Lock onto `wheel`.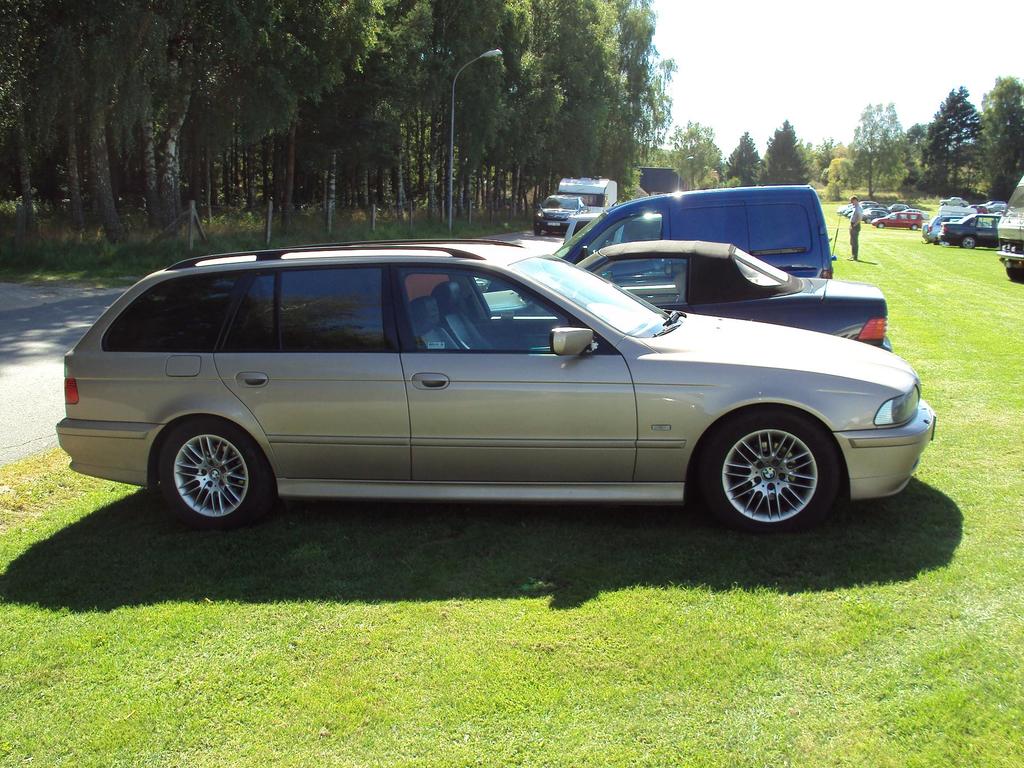
Locked: box(690, 402, 841, 537).
